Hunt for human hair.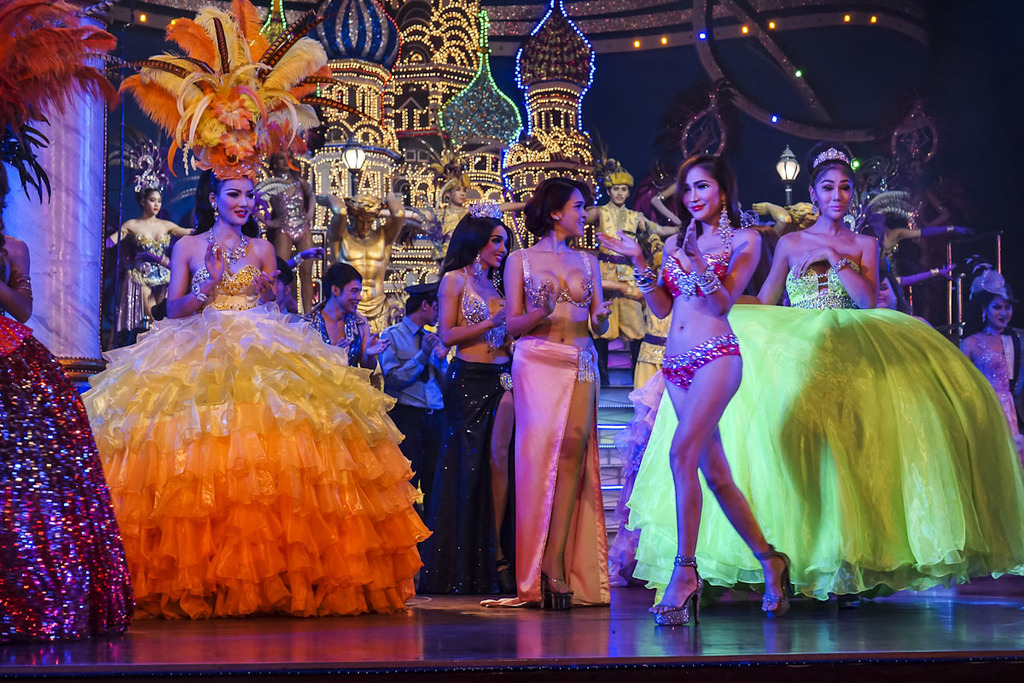
Hunted down at <bbox>276, 254, 294, 297</bbox>.
